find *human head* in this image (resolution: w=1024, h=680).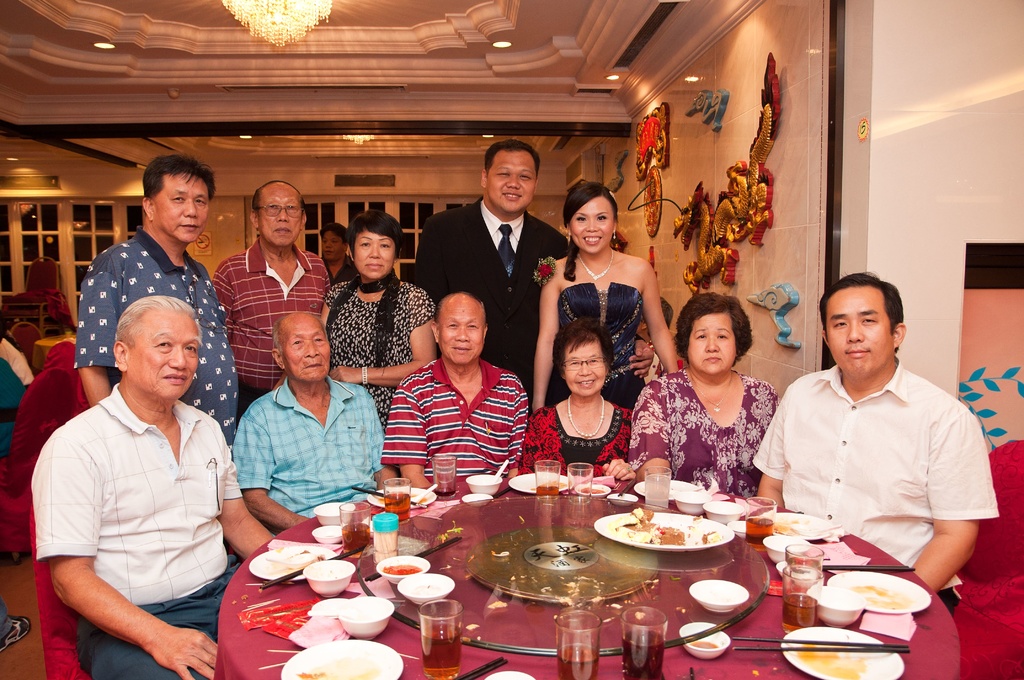
left=110, top=294, right=203, bottom=404.
